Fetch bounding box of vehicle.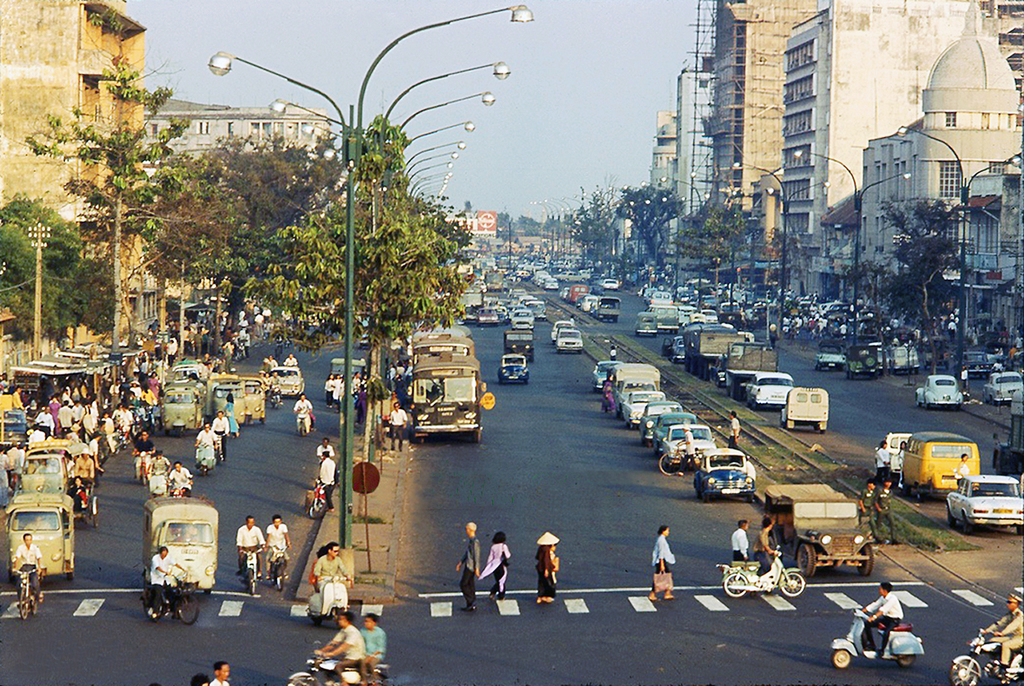
Bbox: 141:574:203:626.
